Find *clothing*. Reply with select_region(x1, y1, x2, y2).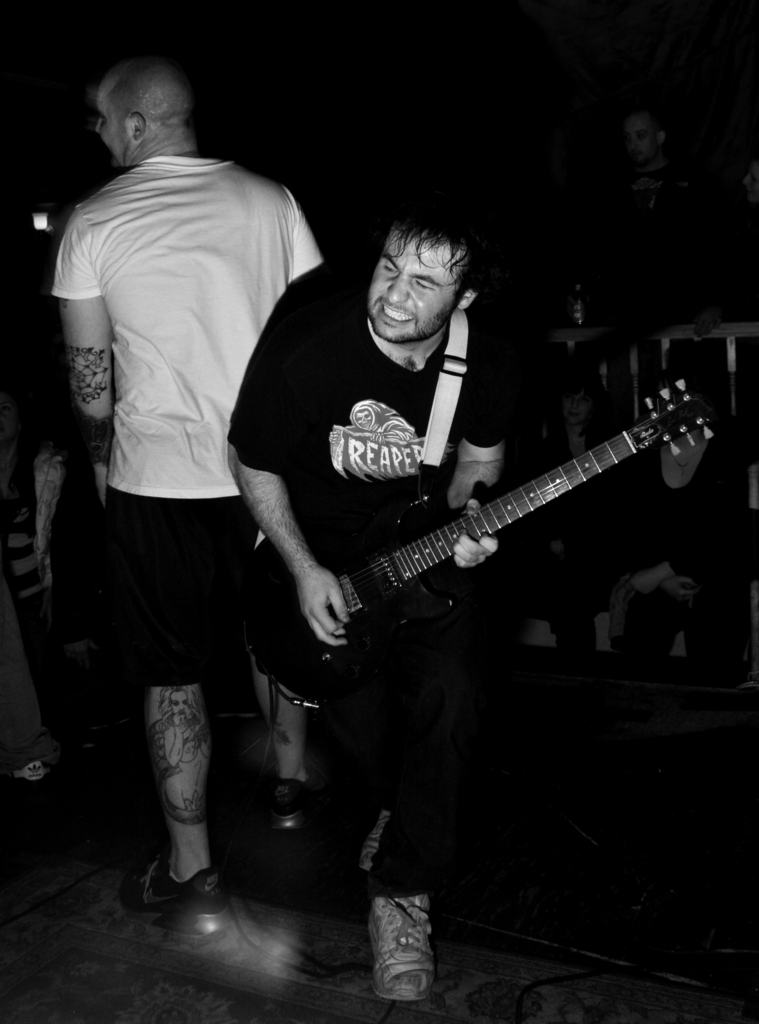
select_region(45, 93, 326, 710).
